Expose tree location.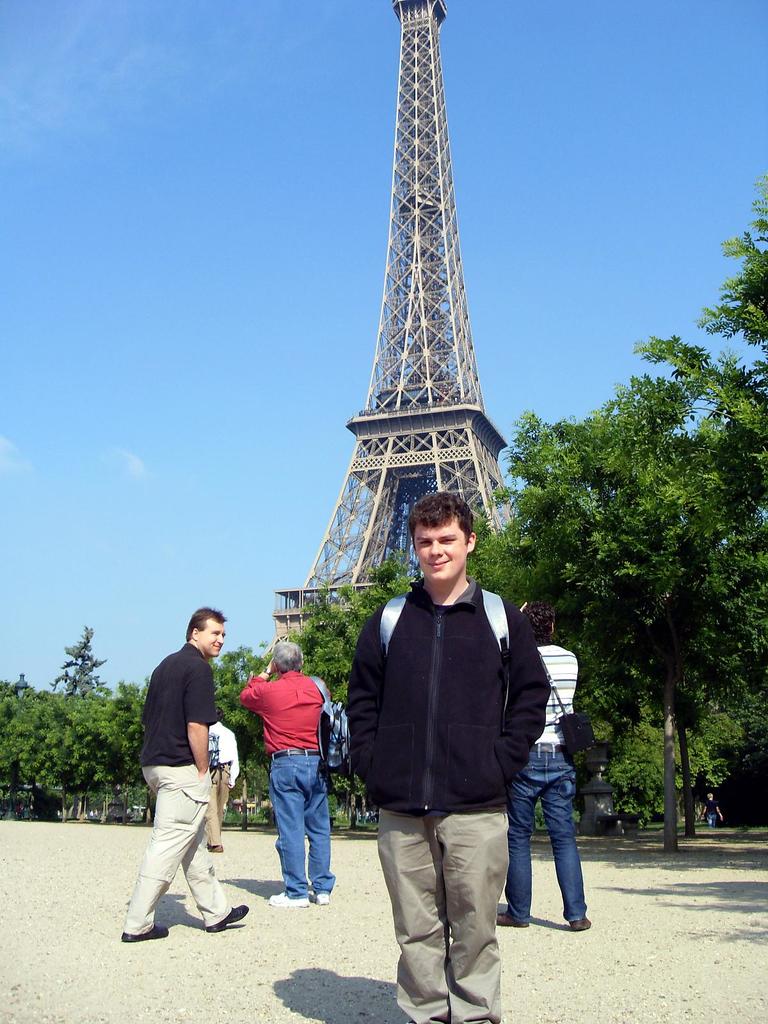
Exposed at Rect(499, 376, 749, 828).
